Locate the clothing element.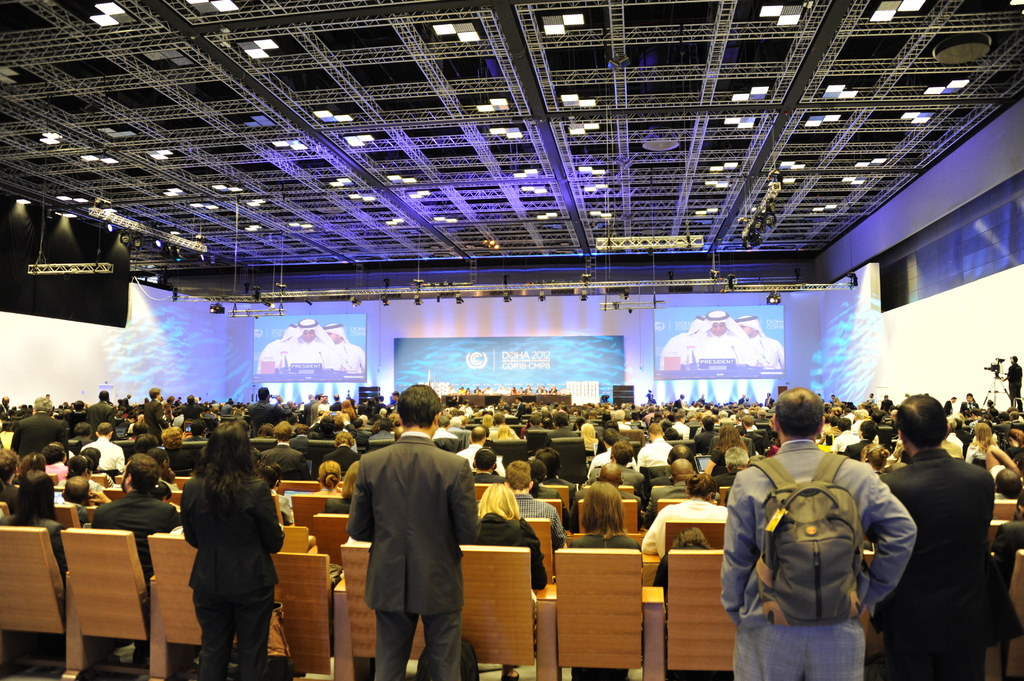
Element bbox: crop(2, 481, 24, 504).
